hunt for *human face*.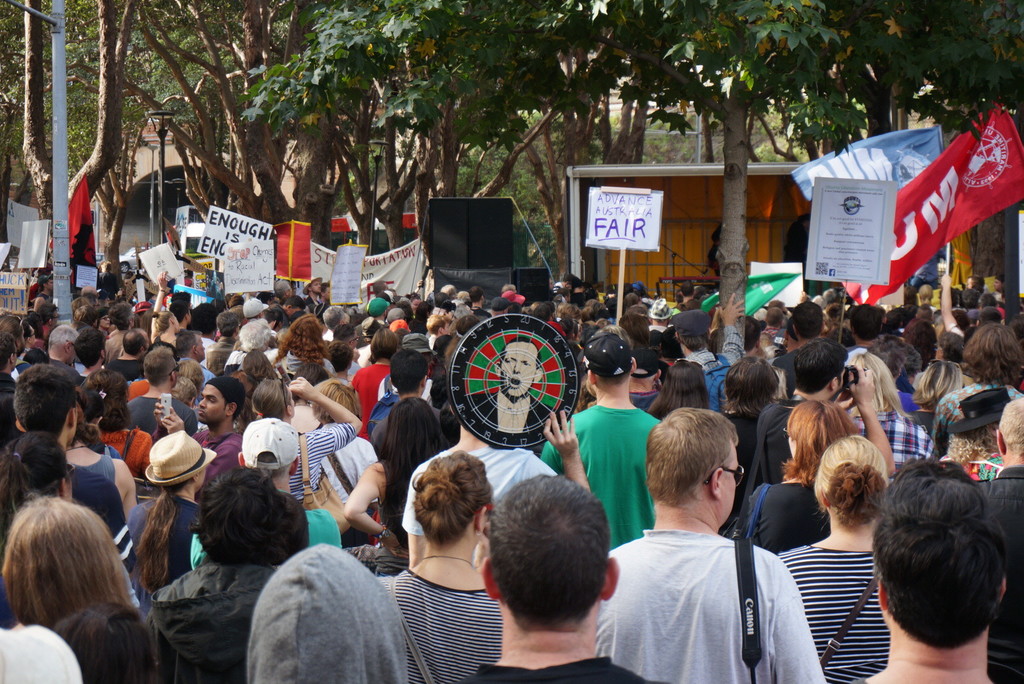
Hunted down at box(62, 344, 76, 368).
